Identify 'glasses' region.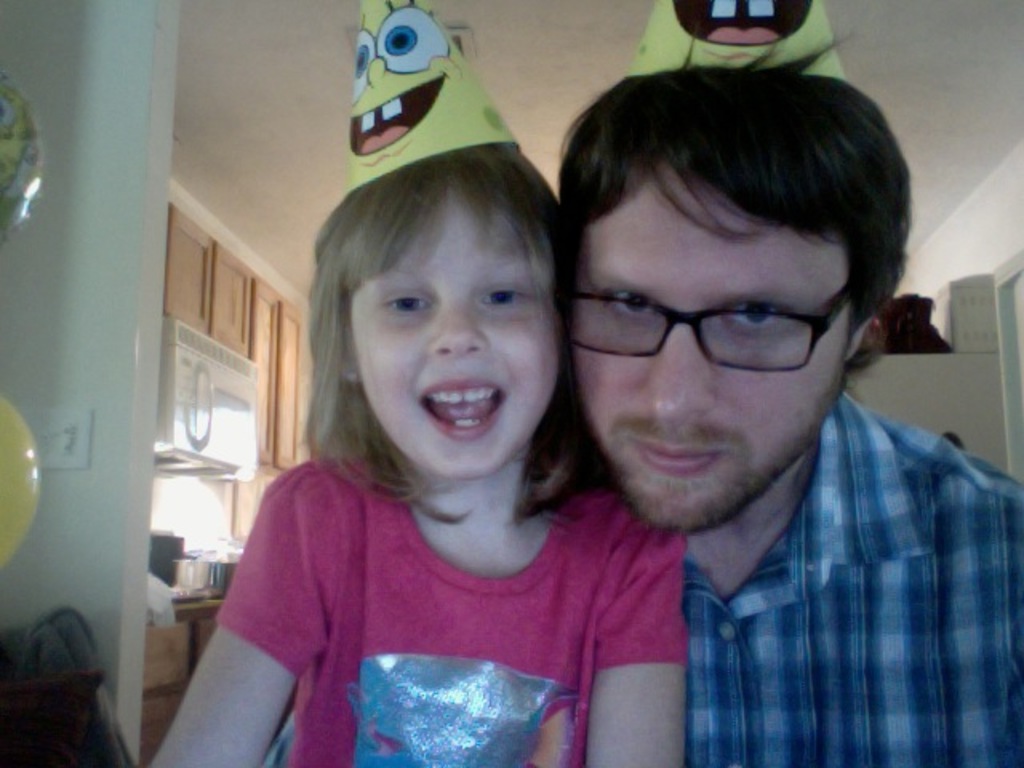
Region: (left=571, top=282, right=867, bottom=373).
